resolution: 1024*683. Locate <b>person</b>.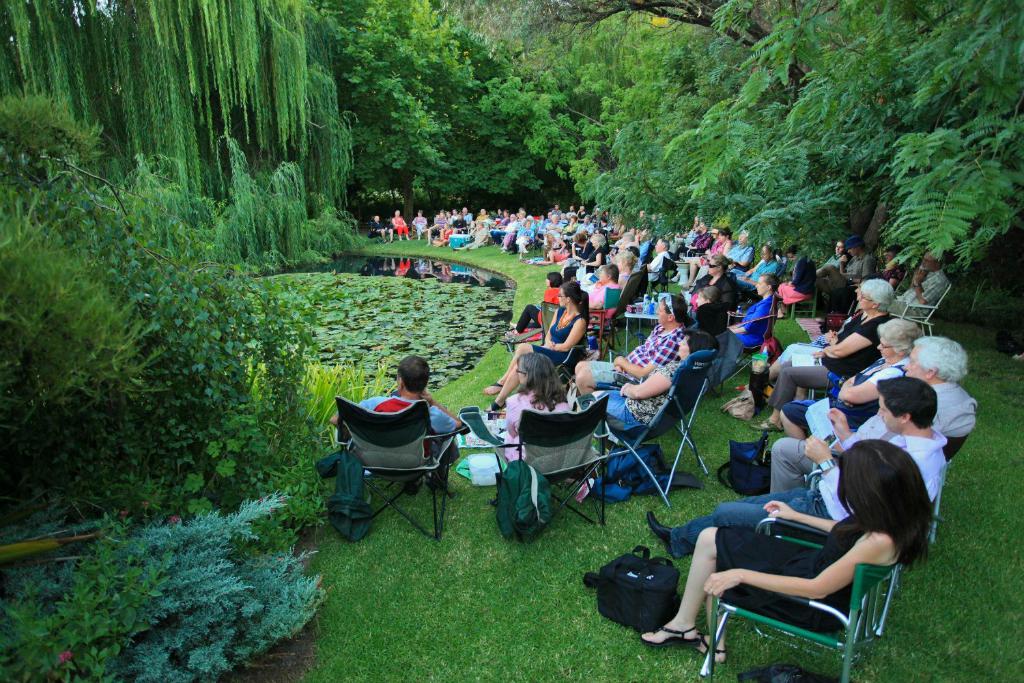
442,206,459,240.
